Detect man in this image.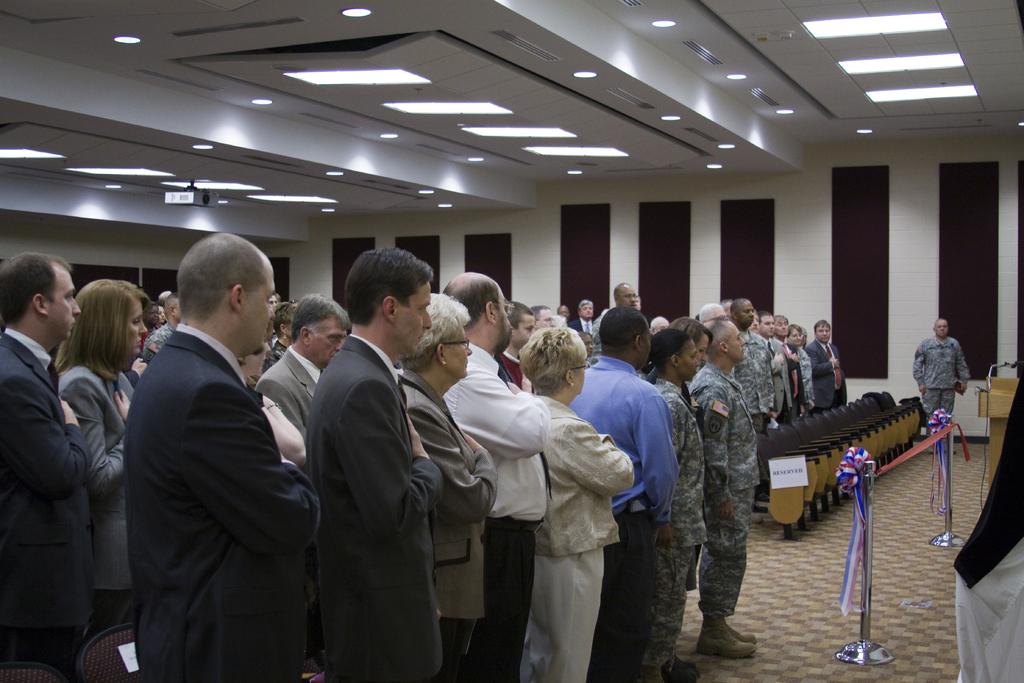
Detection: crop(529, 305, 554, 334).
